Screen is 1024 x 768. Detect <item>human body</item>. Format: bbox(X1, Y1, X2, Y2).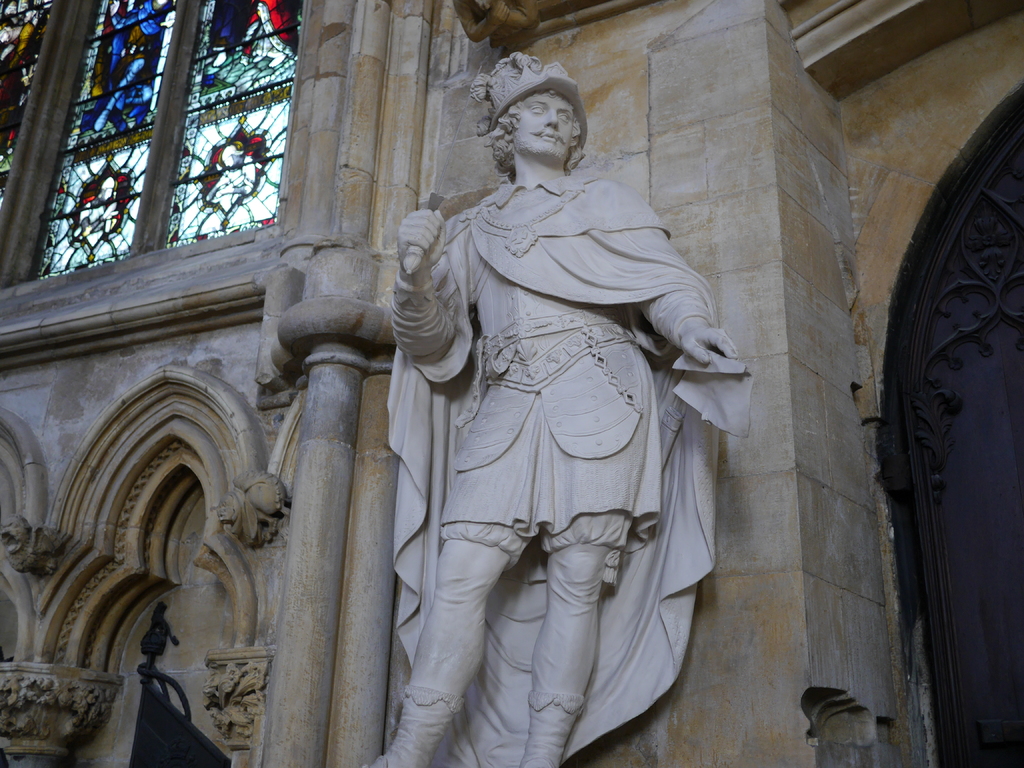
bbox(371, 76, 742, 767).
